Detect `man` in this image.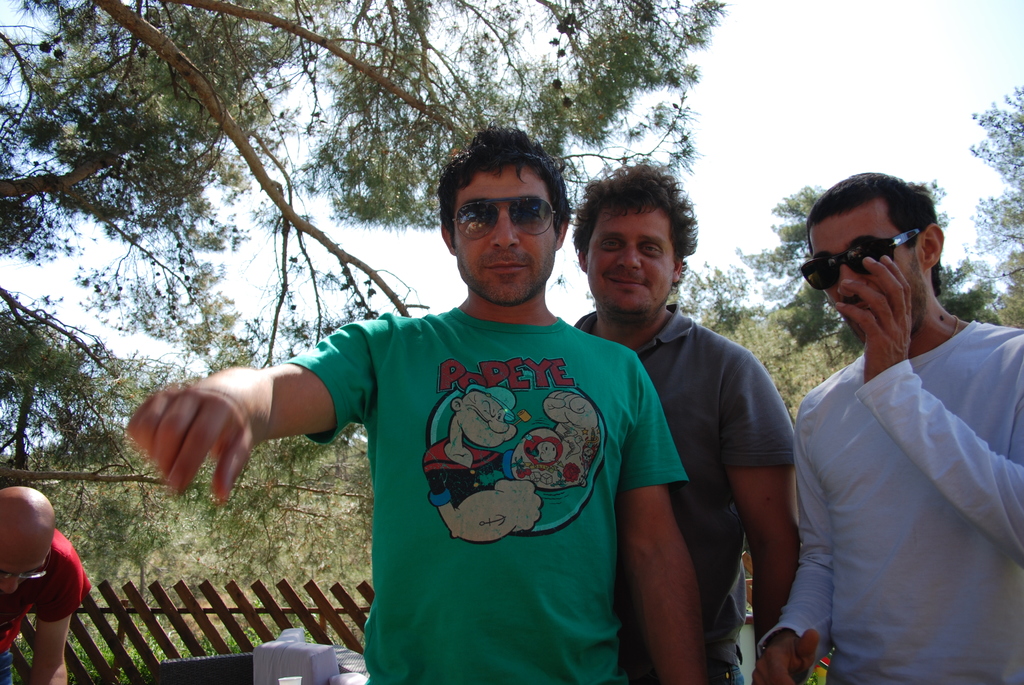
Detection: (x1=762, y1=154, x2=1023, y2=669).
